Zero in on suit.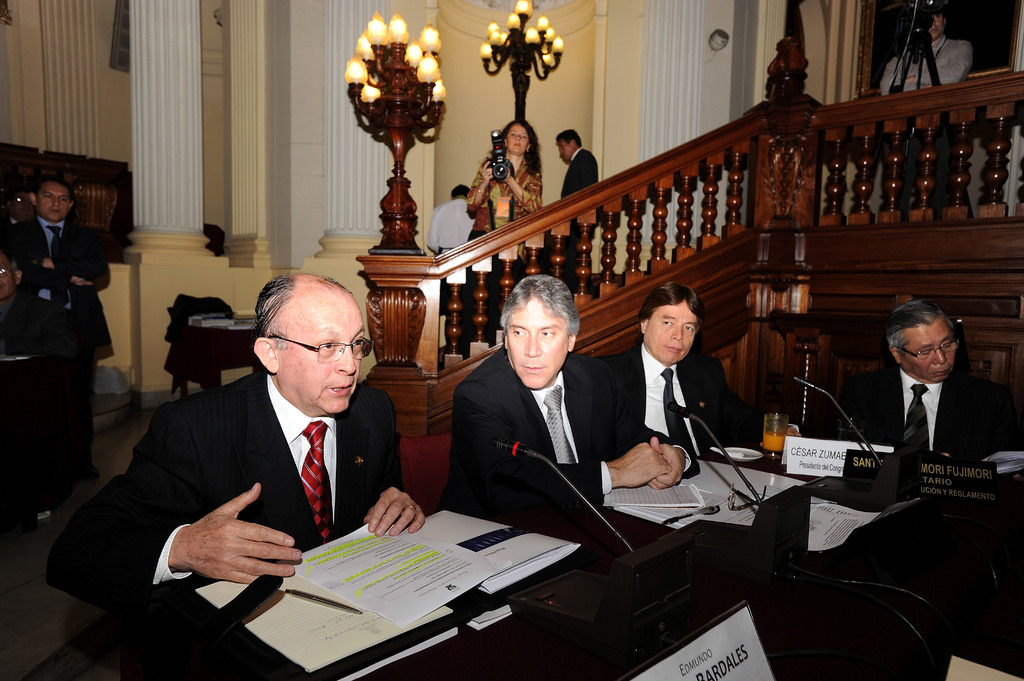
Zeroed in: <region>45, 371, 399, 605</region>.
